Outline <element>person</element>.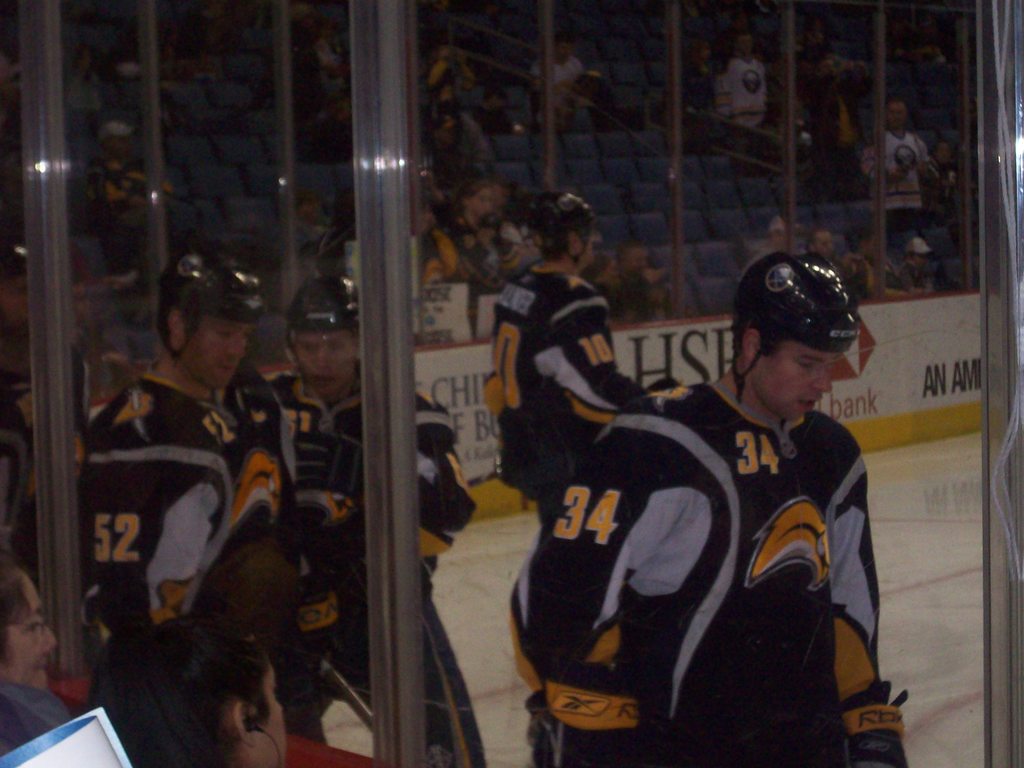
Outline: 564/256/906/754.
